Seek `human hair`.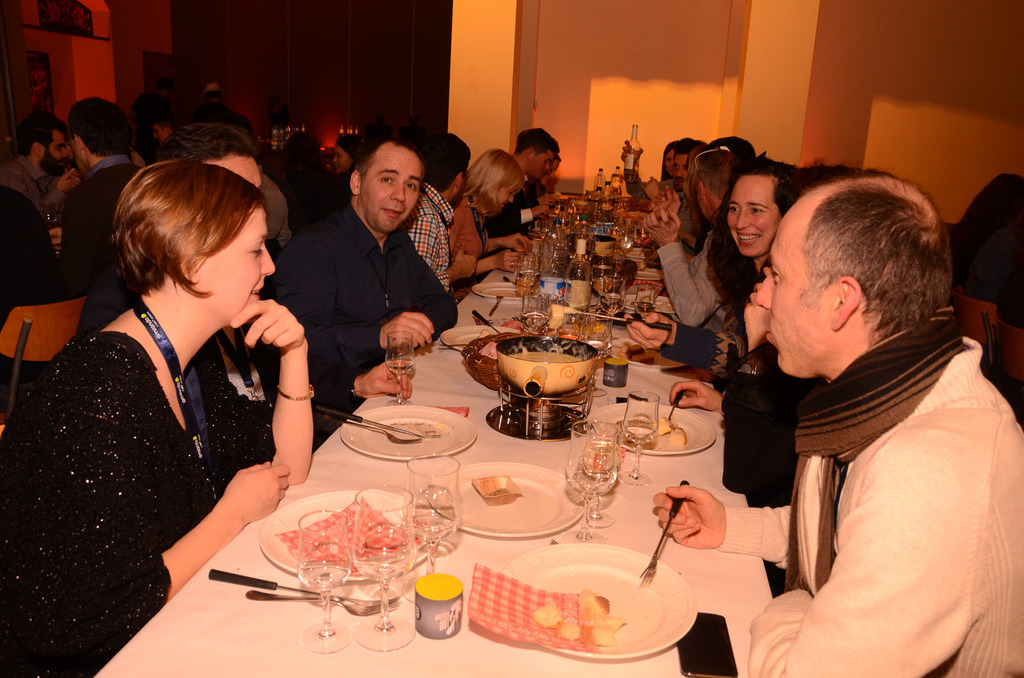
[69,95,132,158].
